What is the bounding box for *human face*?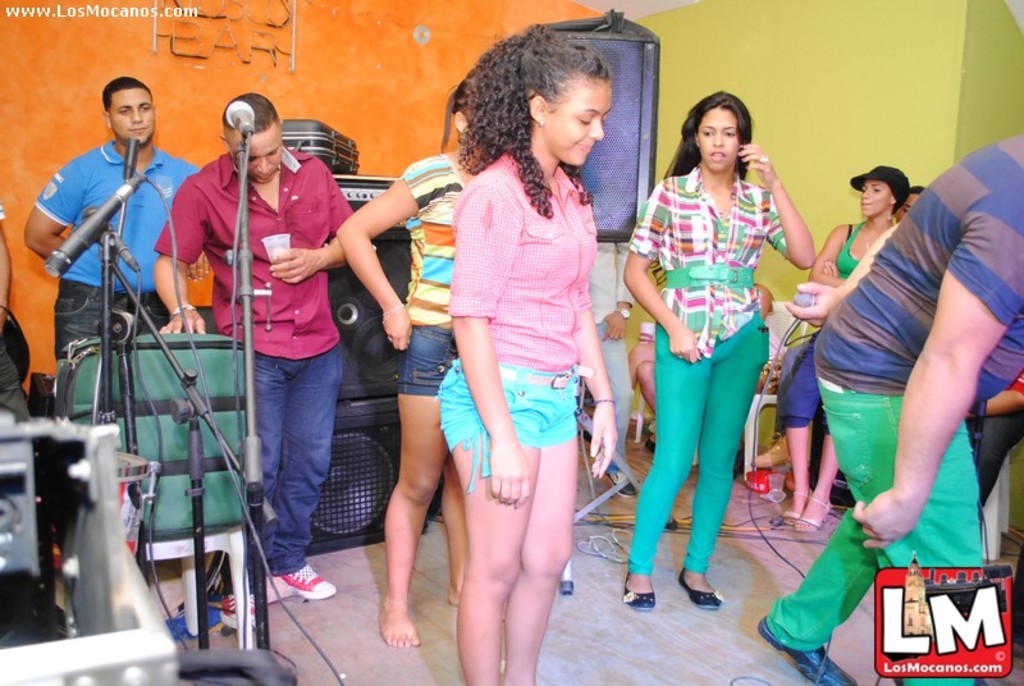
rect(550, 77, 614, 165).
